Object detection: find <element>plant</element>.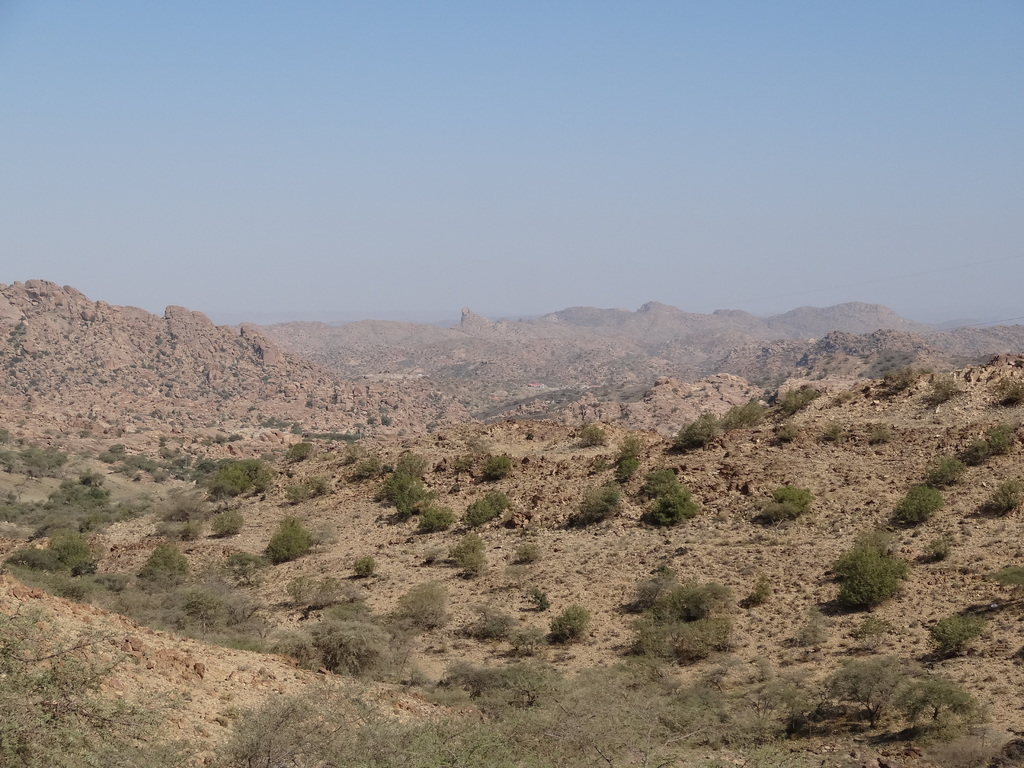
l=925, t=381, r=955, b=407.
